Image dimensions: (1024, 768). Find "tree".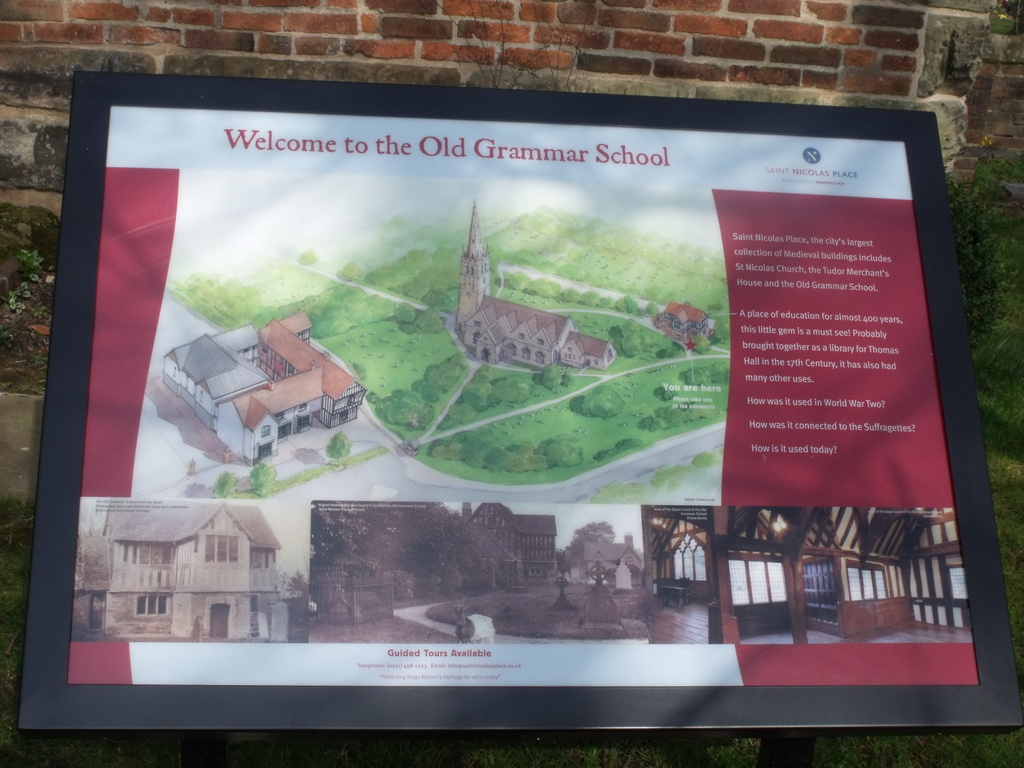
(545, 434, 580, 468).
